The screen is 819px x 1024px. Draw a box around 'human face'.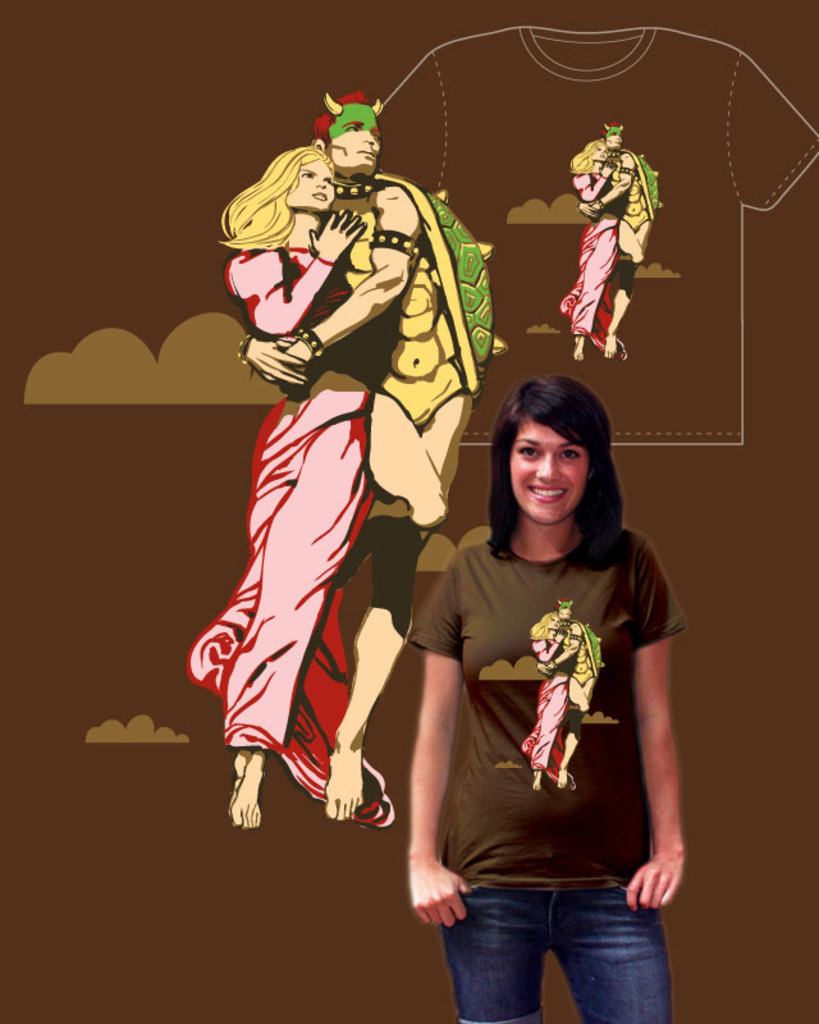
locate(511, 413, 590, 524).
